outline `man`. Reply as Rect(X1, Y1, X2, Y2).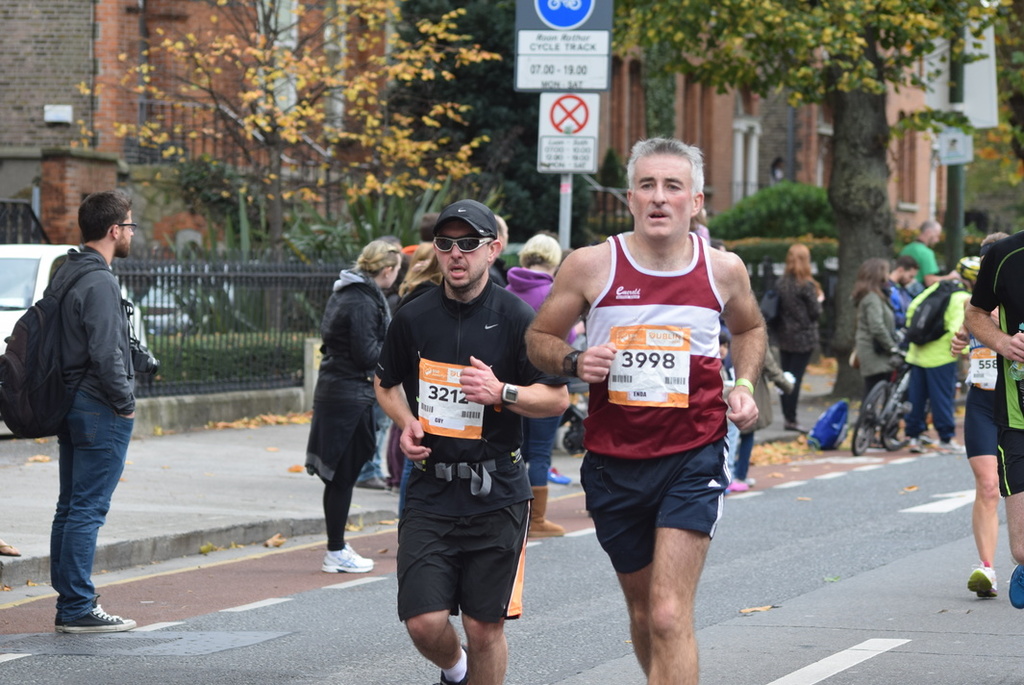
Rect(895, 217, 967, 299).
